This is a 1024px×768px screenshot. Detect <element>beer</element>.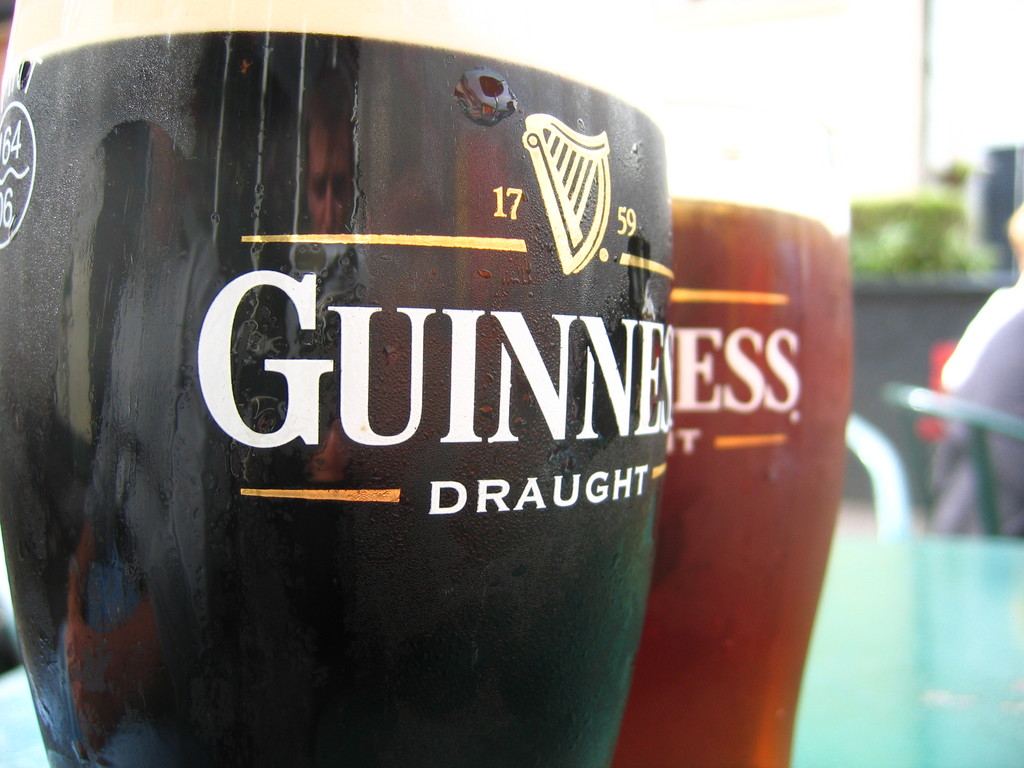
x1=664 y1=0 x2=875 y2=767.
